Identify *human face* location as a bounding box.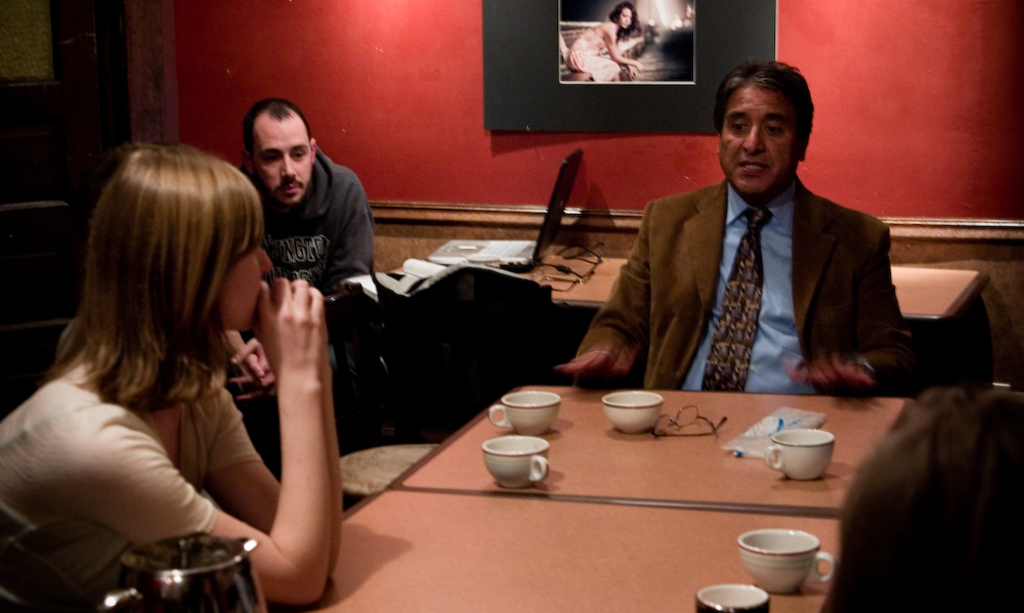
rect(618, 10, 632, 29).
